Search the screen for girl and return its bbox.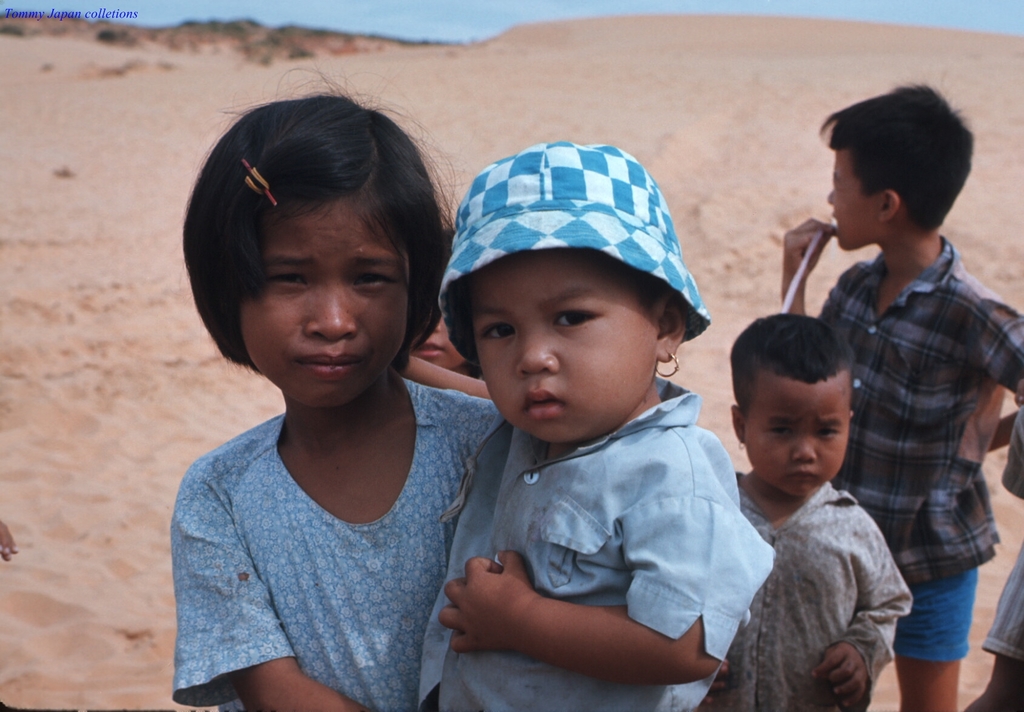
Found: BBox(404, 139, 776, 711).
